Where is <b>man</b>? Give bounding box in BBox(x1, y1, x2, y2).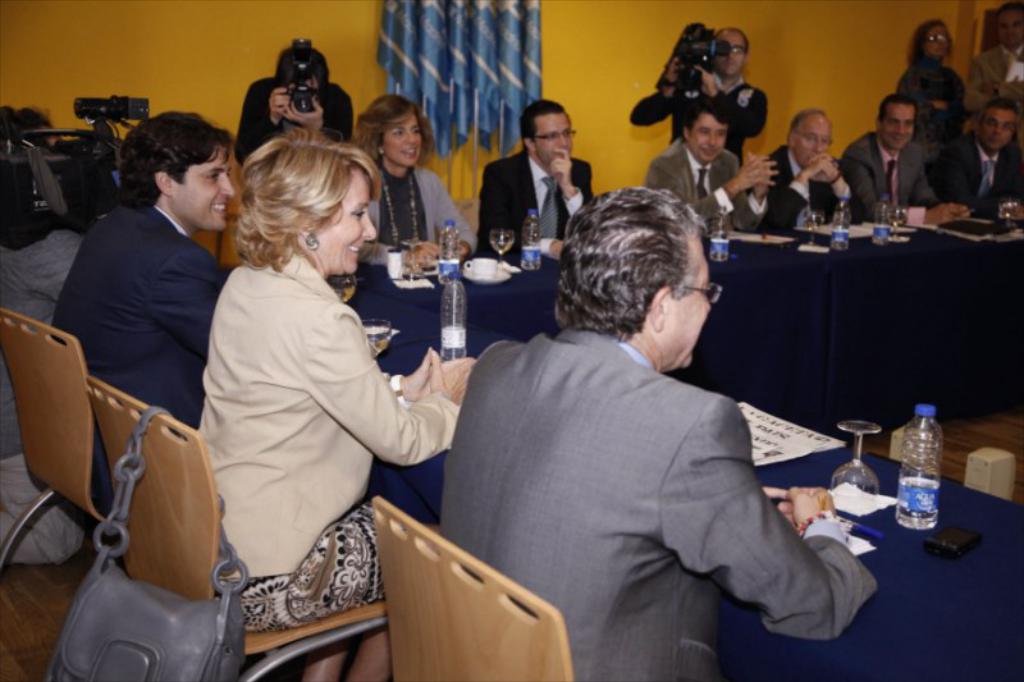
BBox(964, 0, 1023, 104).
